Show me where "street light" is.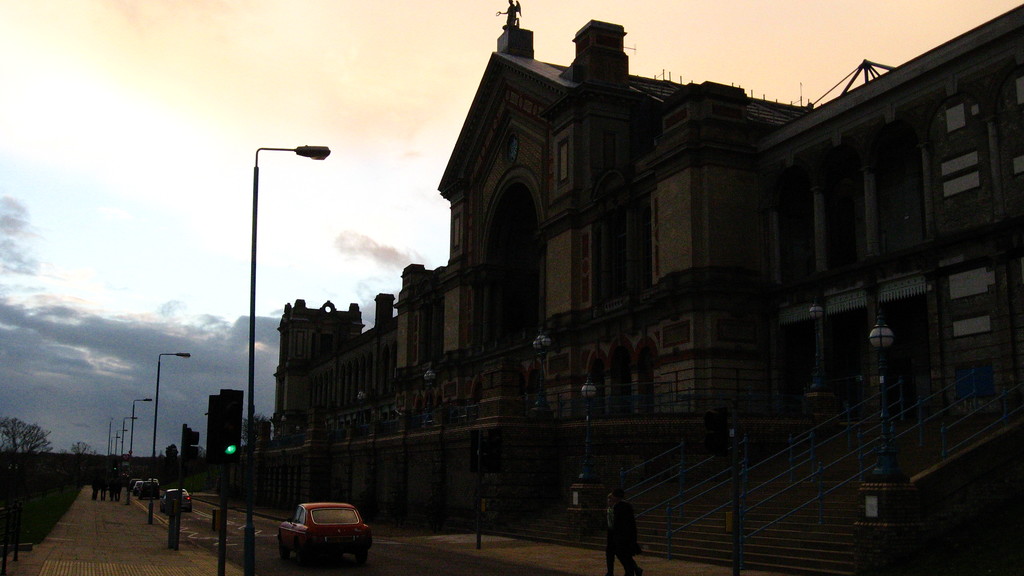
"street light" is at detection(145, 352, 193, 526).
